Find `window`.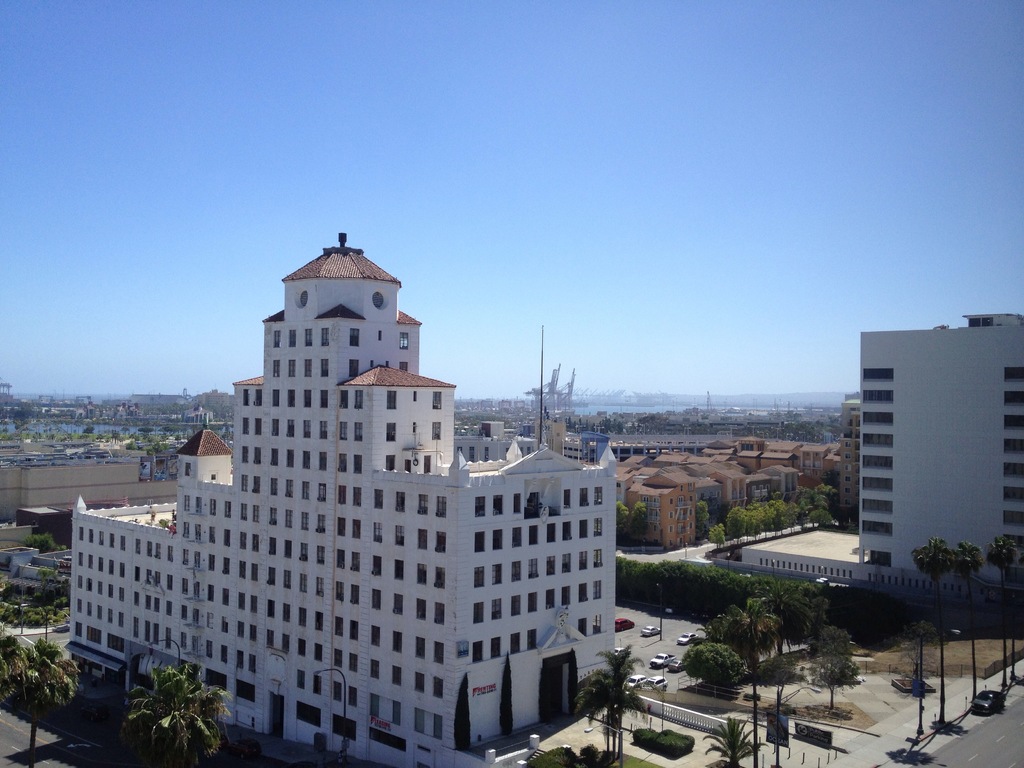
crop(372, 589, 383, 612).
